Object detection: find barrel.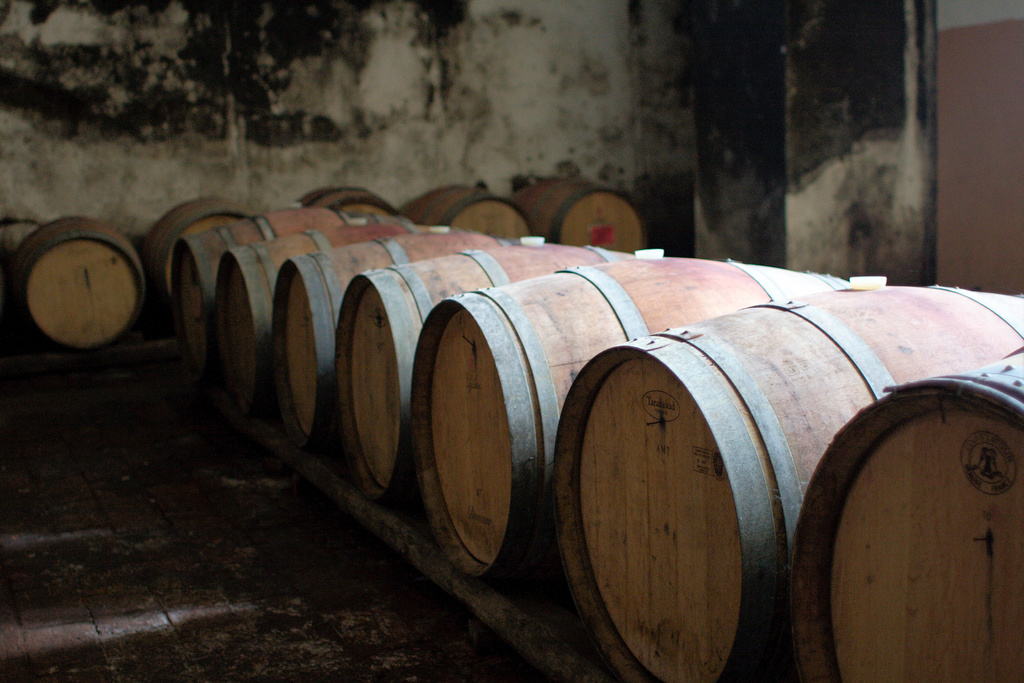
box=[560, 282, 1023, 682].
